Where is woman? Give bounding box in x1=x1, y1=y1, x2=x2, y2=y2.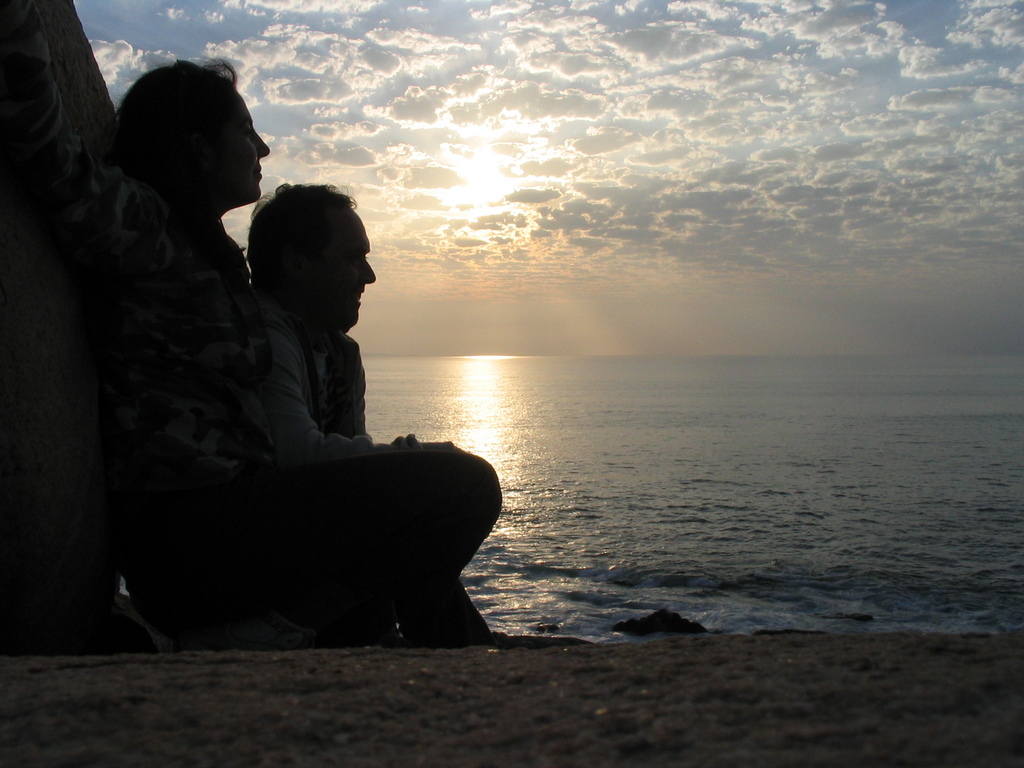
x1=83, y1=70, x2=387, y2=629.
